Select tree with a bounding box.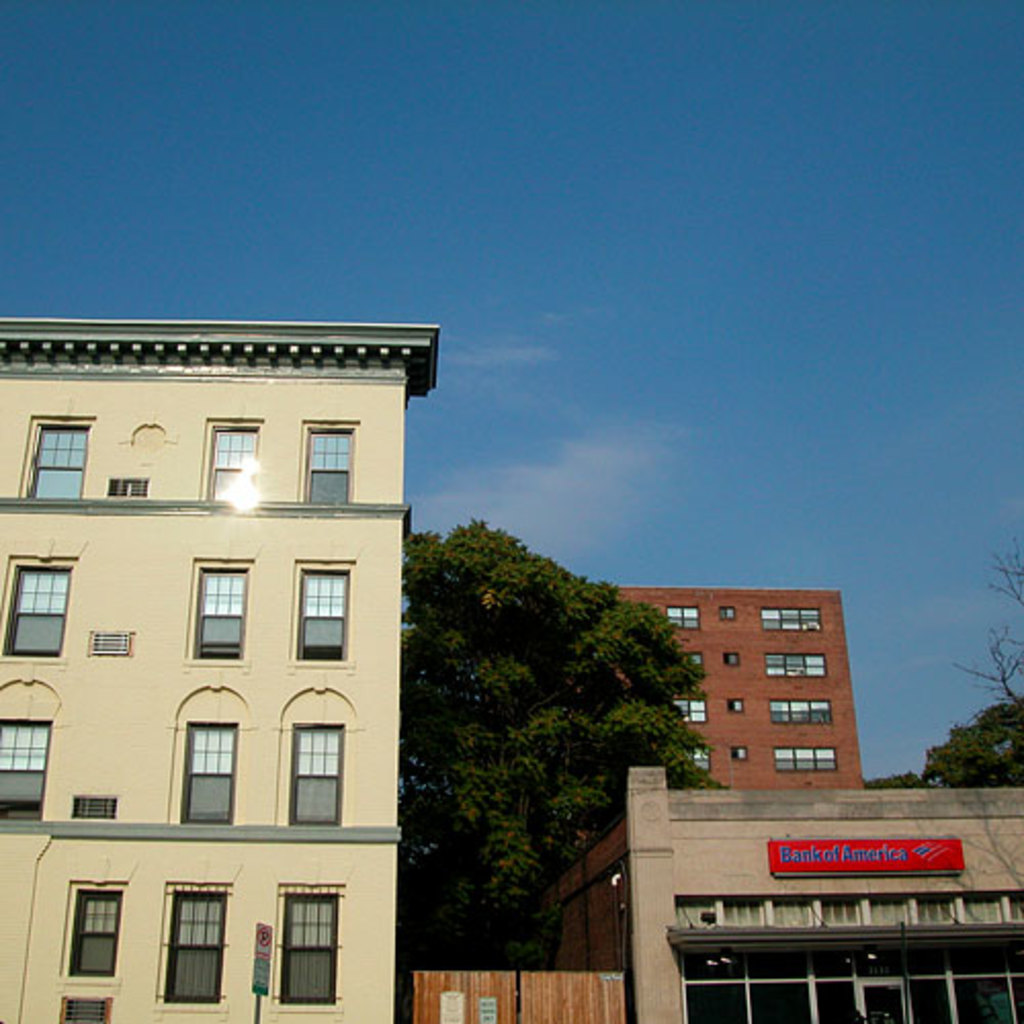
box(864, 526, 1022, 797).
